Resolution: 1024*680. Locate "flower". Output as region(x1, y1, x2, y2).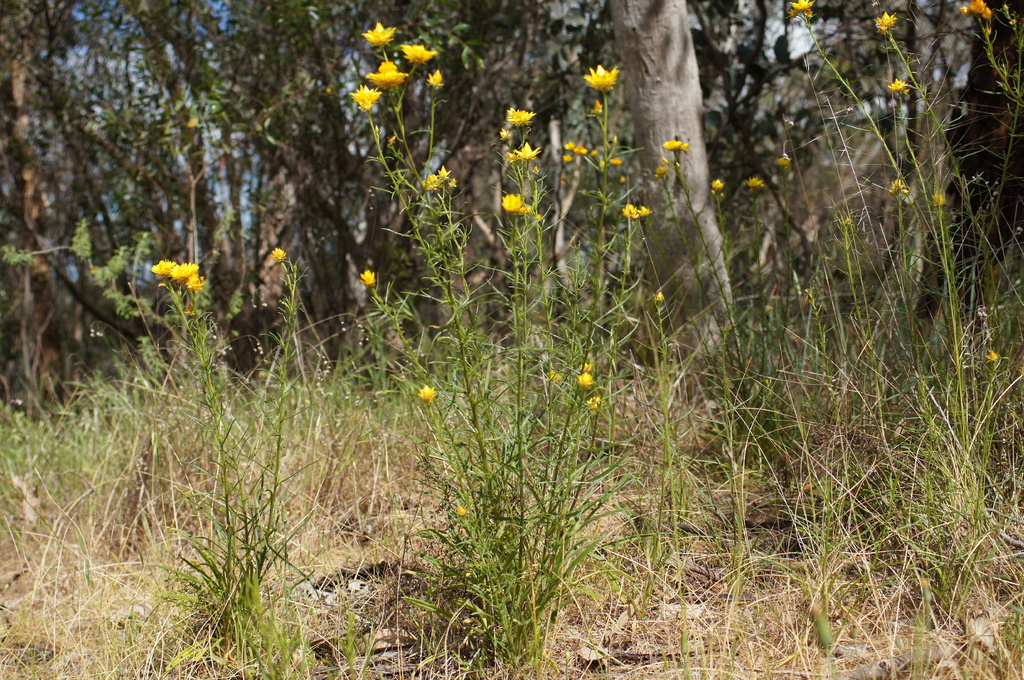
region(497, 191, 524, 214).
